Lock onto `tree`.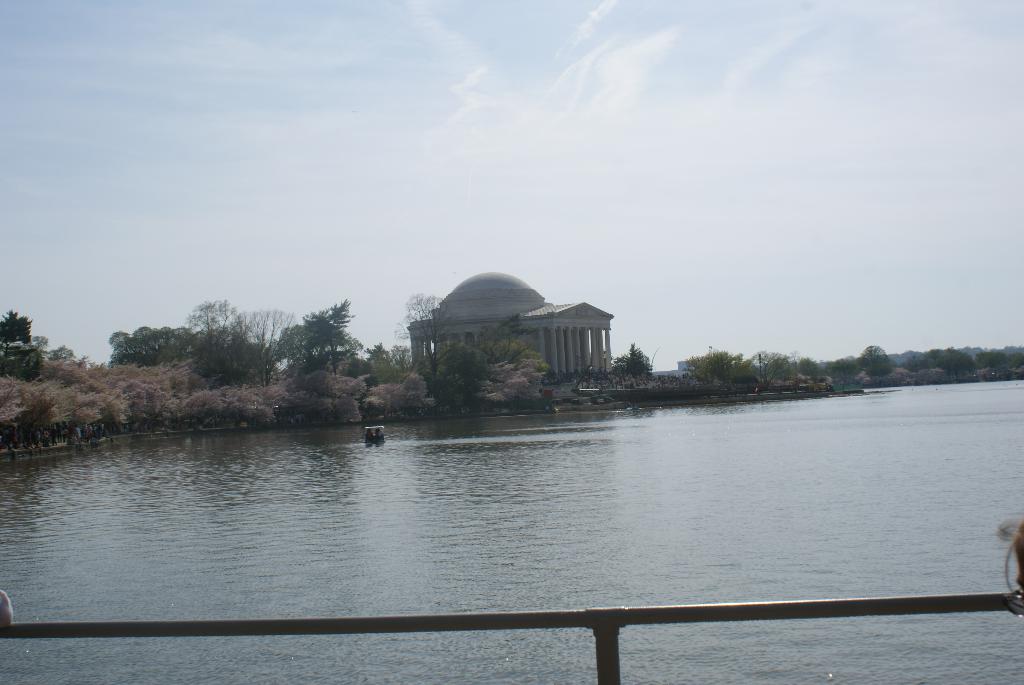
Locked: (left=237, top=301, right=307, bottom=378).
